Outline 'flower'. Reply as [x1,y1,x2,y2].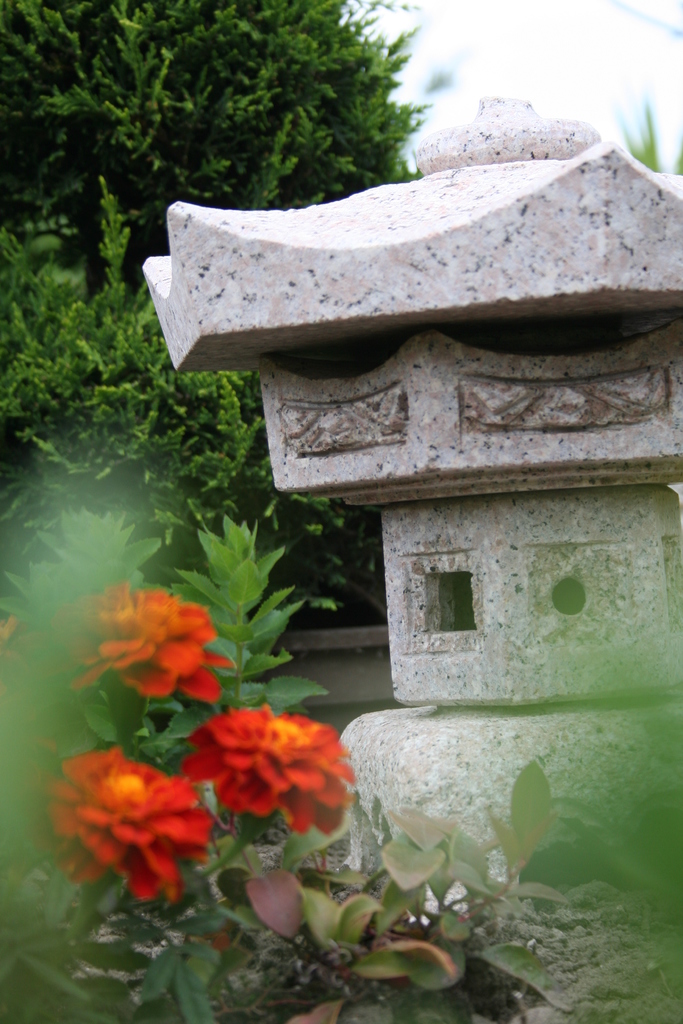
[42,742,218,907].
